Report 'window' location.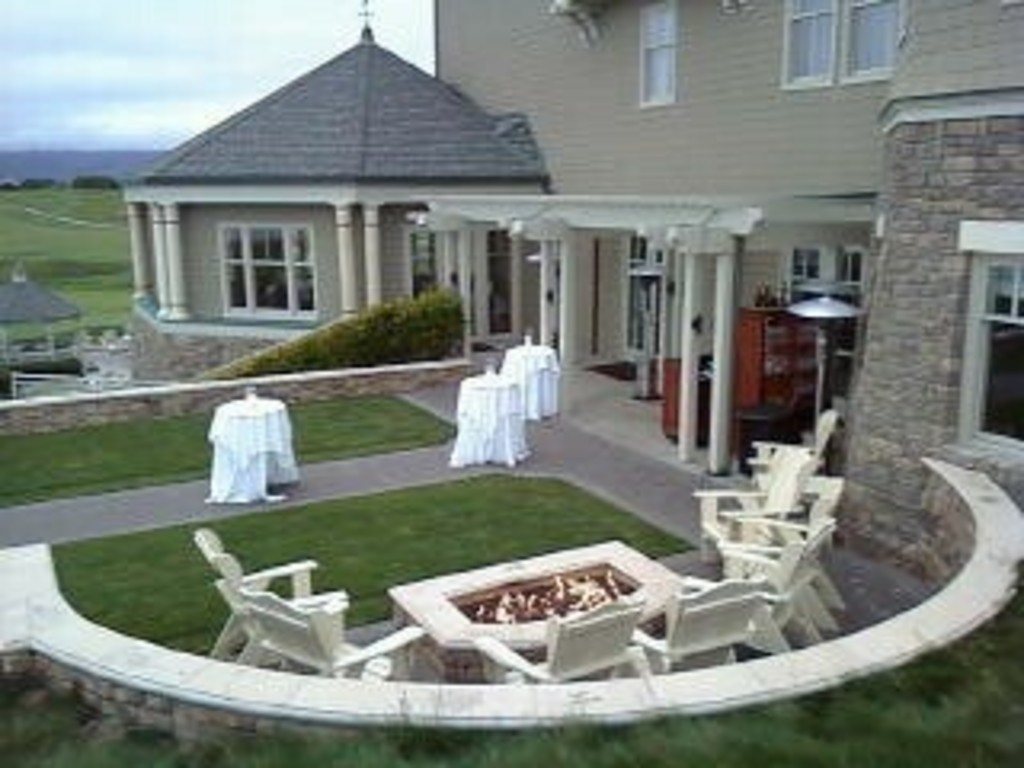
Report: pyautogui.locateOnScreen(947, 221, 1021, 464).
